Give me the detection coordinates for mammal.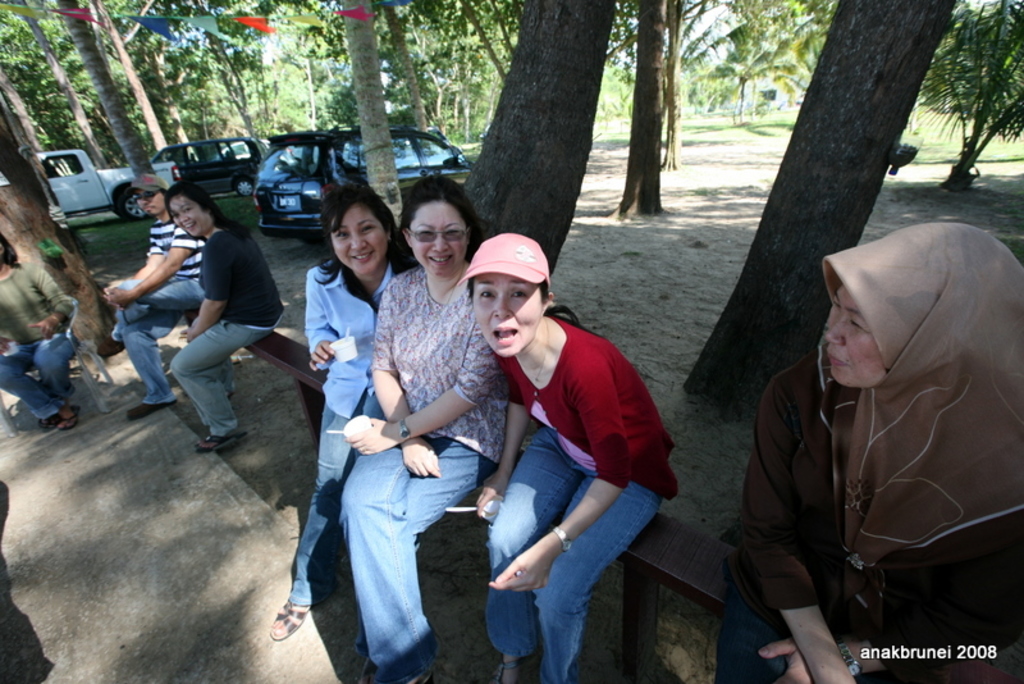
bbox=[0, 237, 83, 427].
